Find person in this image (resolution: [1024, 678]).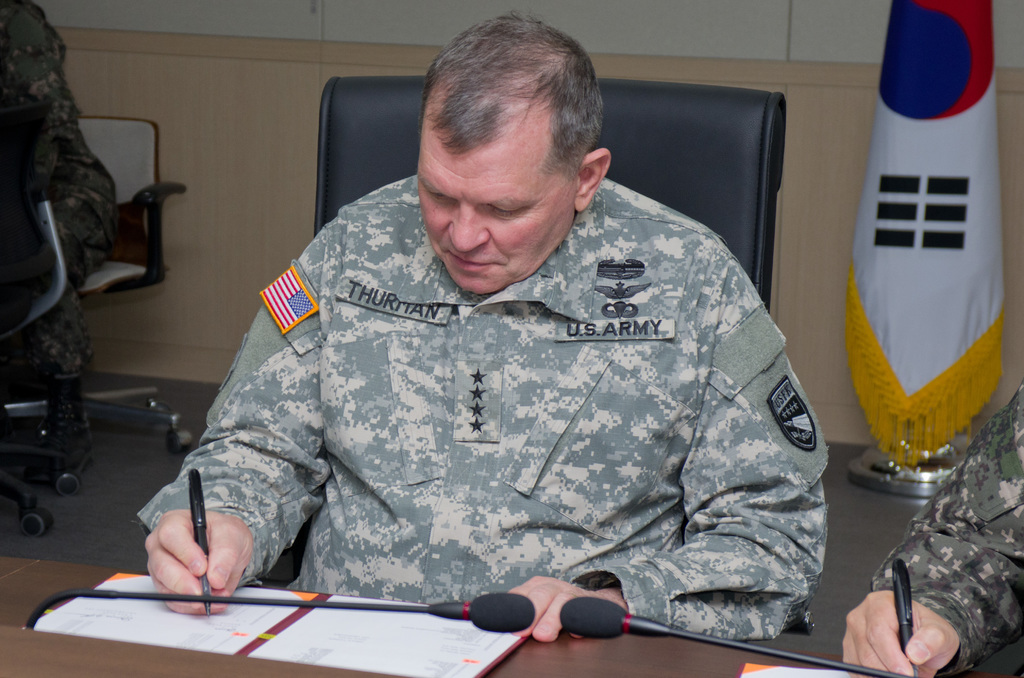
(x1=0, y1=0, x2=102, y2=491).
